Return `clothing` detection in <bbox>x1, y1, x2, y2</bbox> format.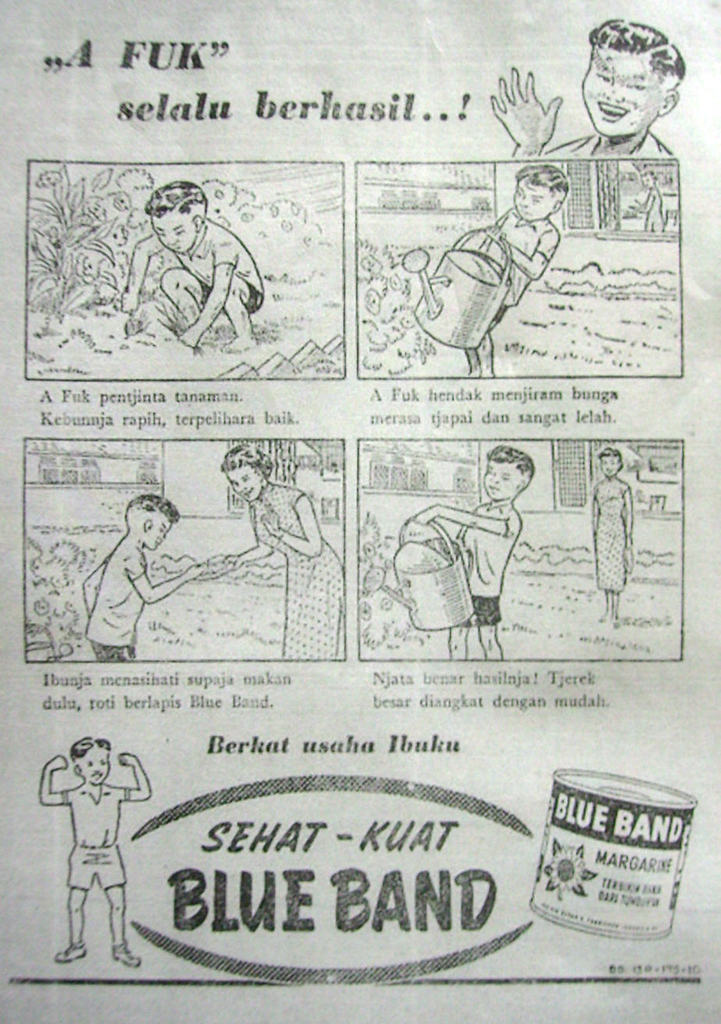
<bbox>83, 535, 144, 661</bbox>.
